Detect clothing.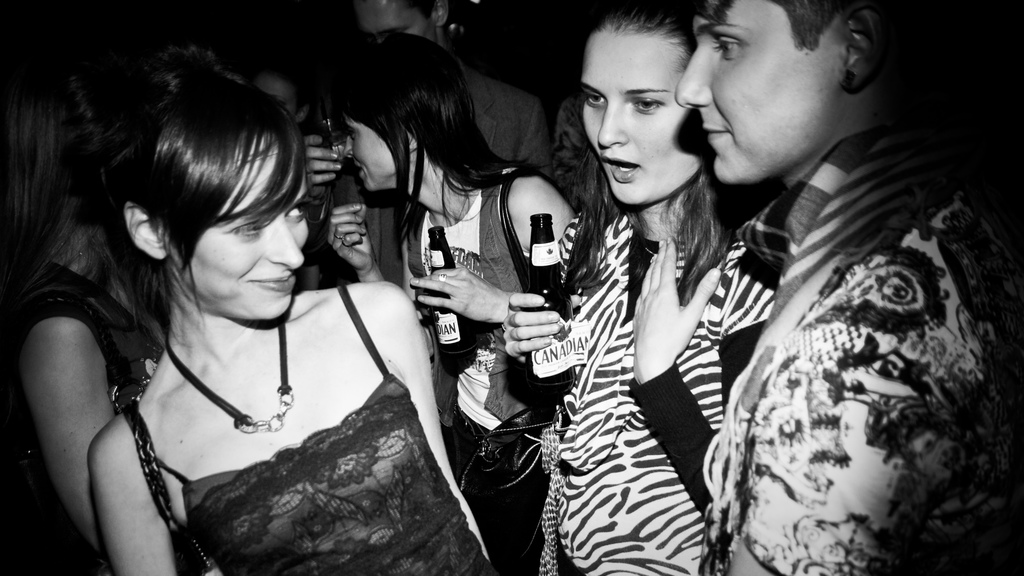
Detected at x1=497 y1=184 x2=758 y2=575.
